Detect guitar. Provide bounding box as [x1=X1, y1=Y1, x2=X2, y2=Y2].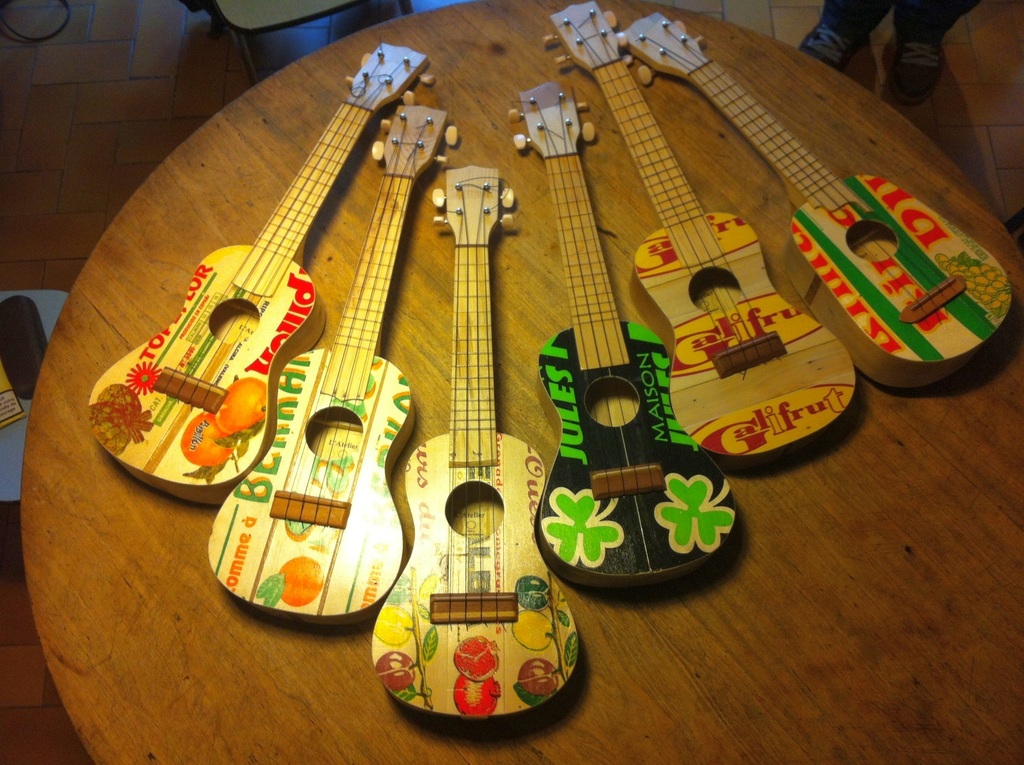
[x1=538, y1=0, x2=856, y2=463].
